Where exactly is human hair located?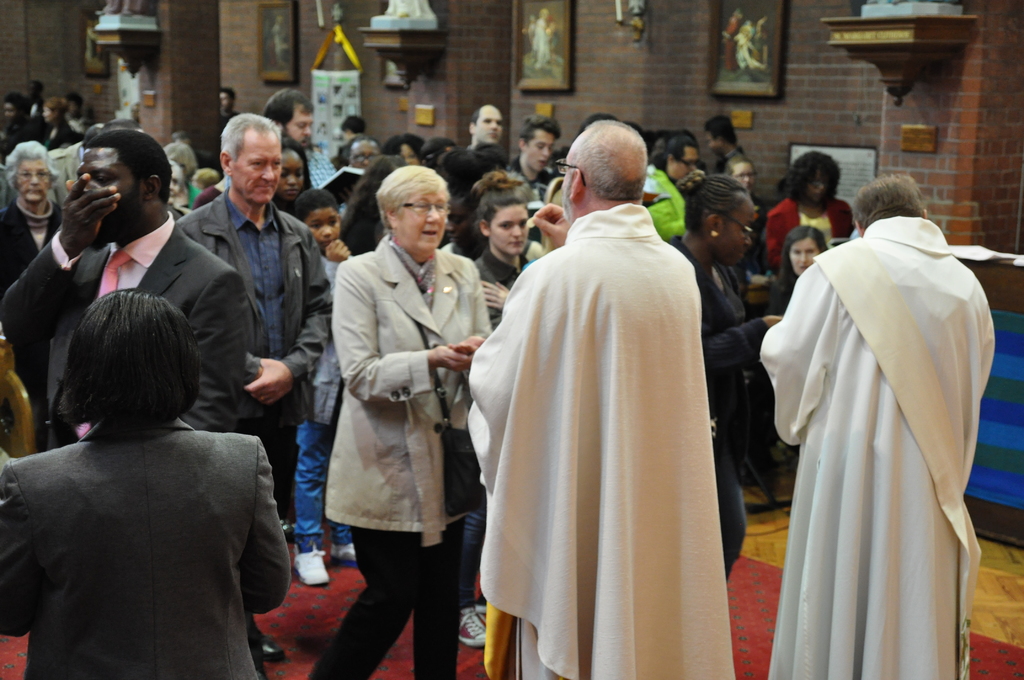
Its bounding box is <box>280,135,311,190</box>.
